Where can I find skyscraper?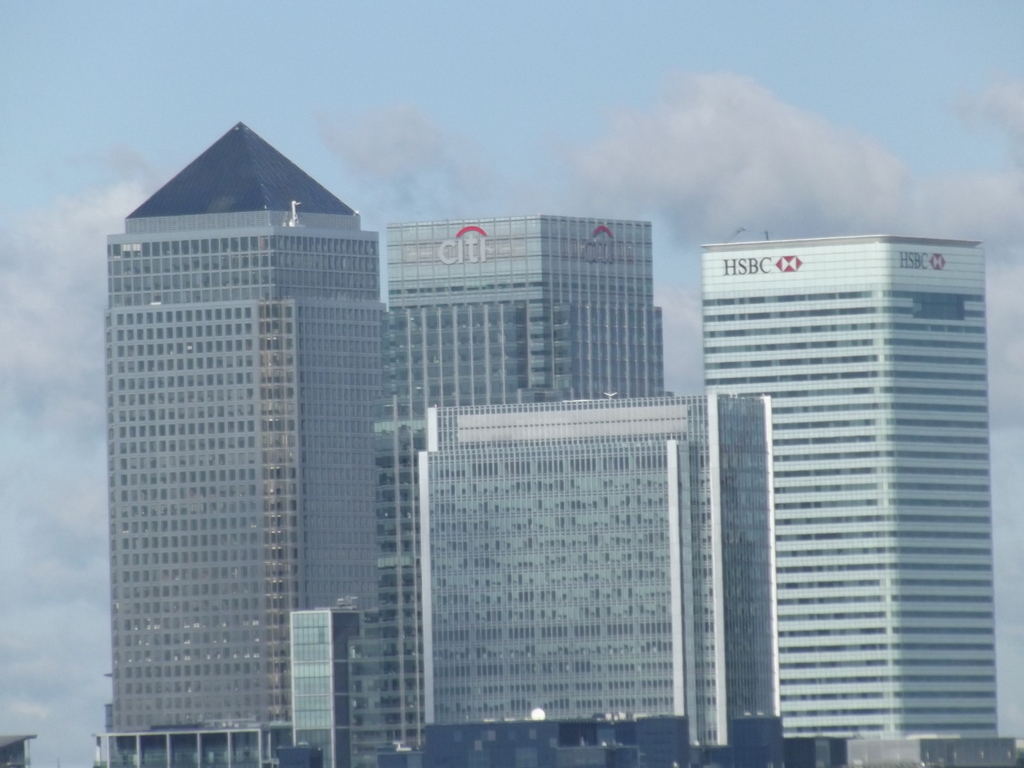
You can find it at BBox(697, 229, 1021, 767).
